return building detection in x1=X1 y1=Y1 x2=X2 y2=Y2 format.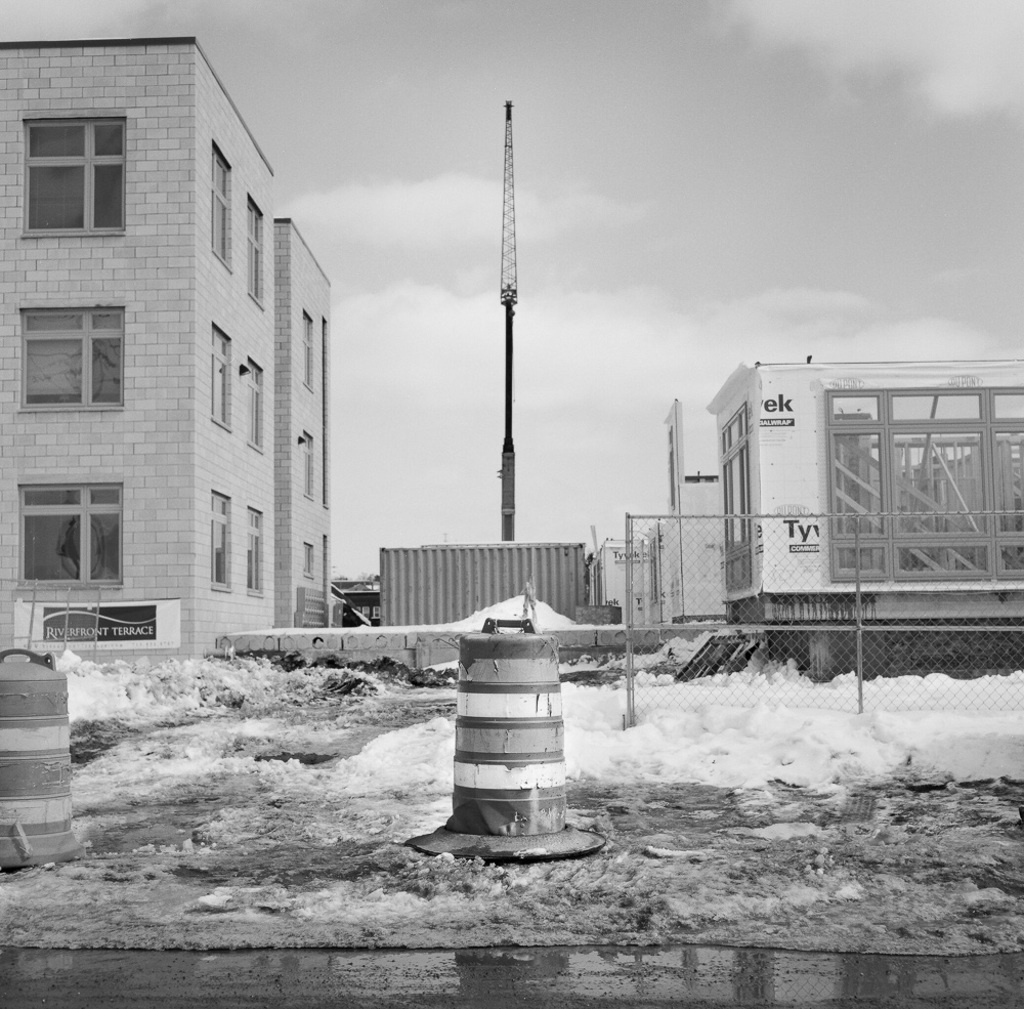
x1=694 y1=370 x2=1023 y2=622.
